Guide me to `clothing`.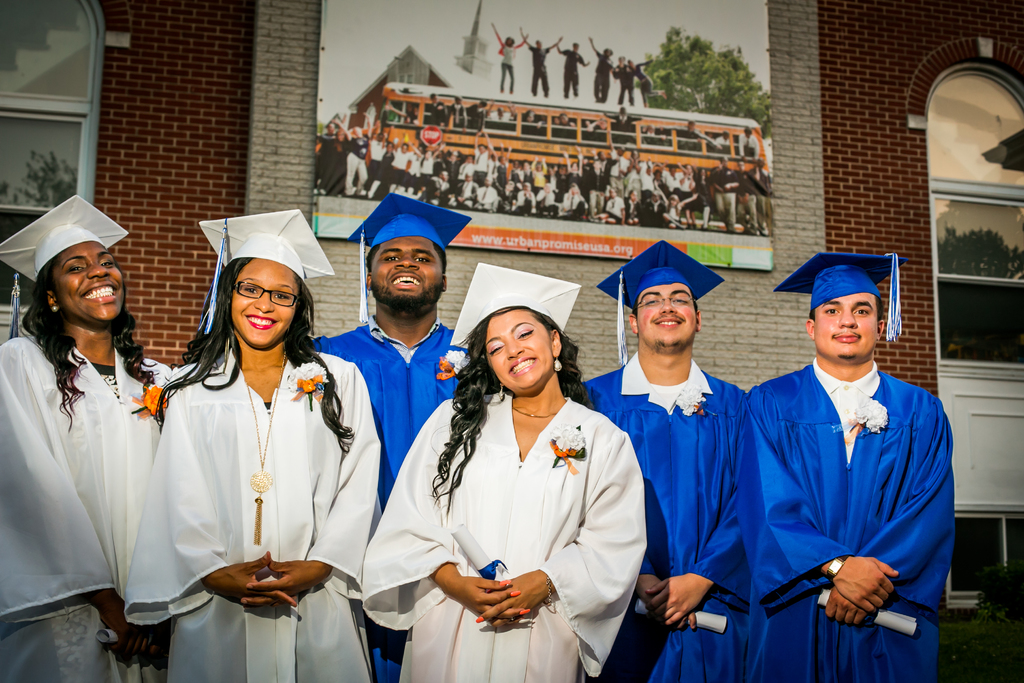
Guidance: rect(740, 367, 953, 682).
